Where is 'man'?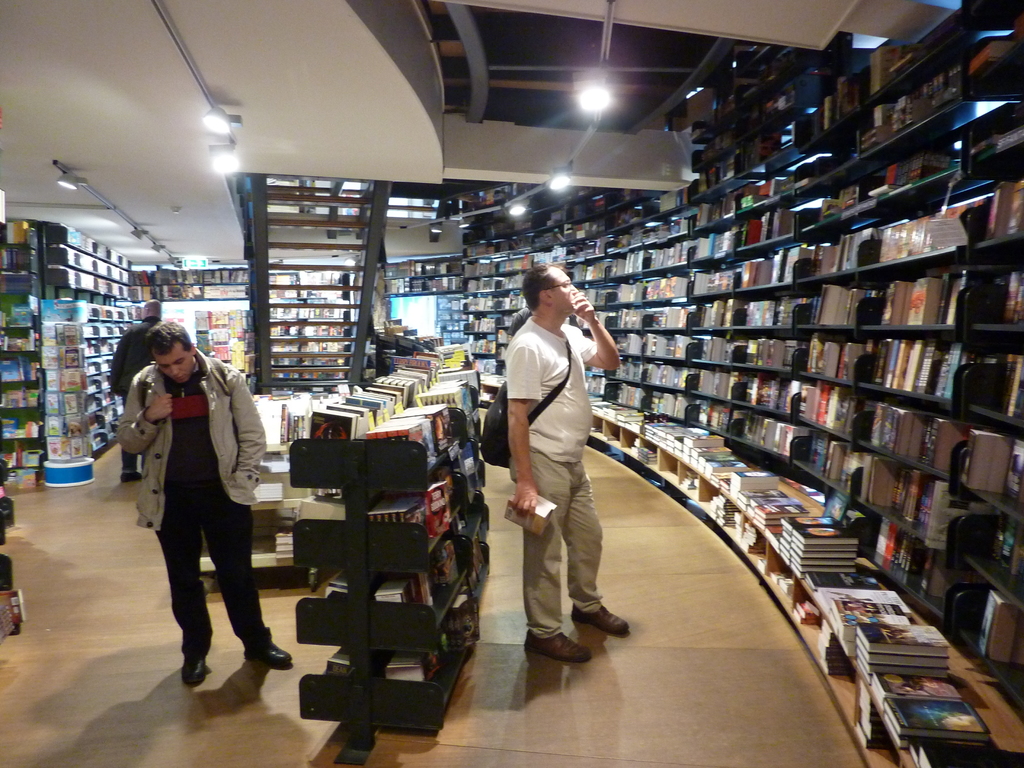
<box>116,317,308,688</box>.
